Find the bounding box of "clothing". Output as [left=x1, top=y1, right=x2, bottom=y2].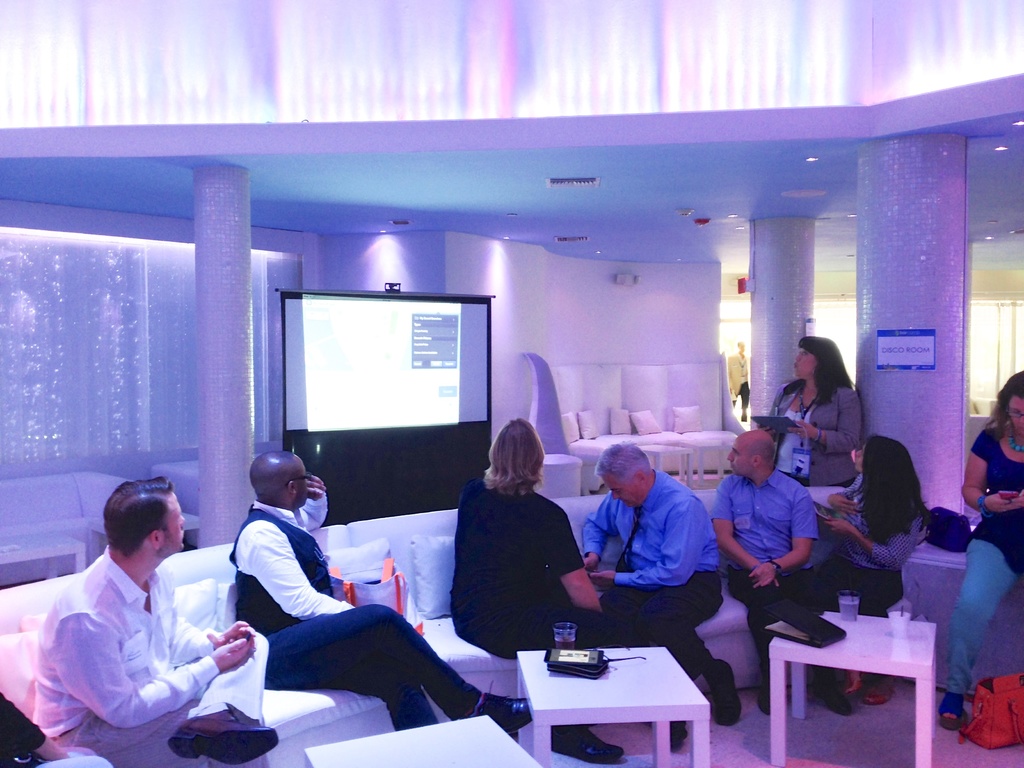
[left=771, top=384, right=854, bottom=507].
